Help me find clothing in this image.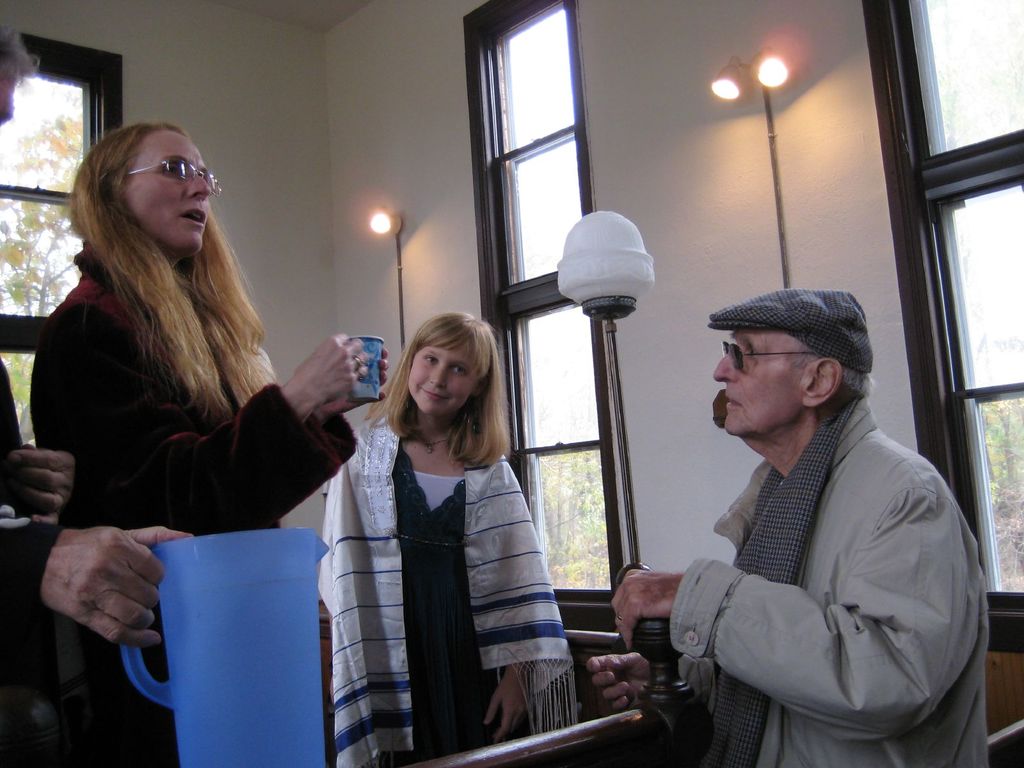
Found it: bbox=(36, 236, 356, 767).
